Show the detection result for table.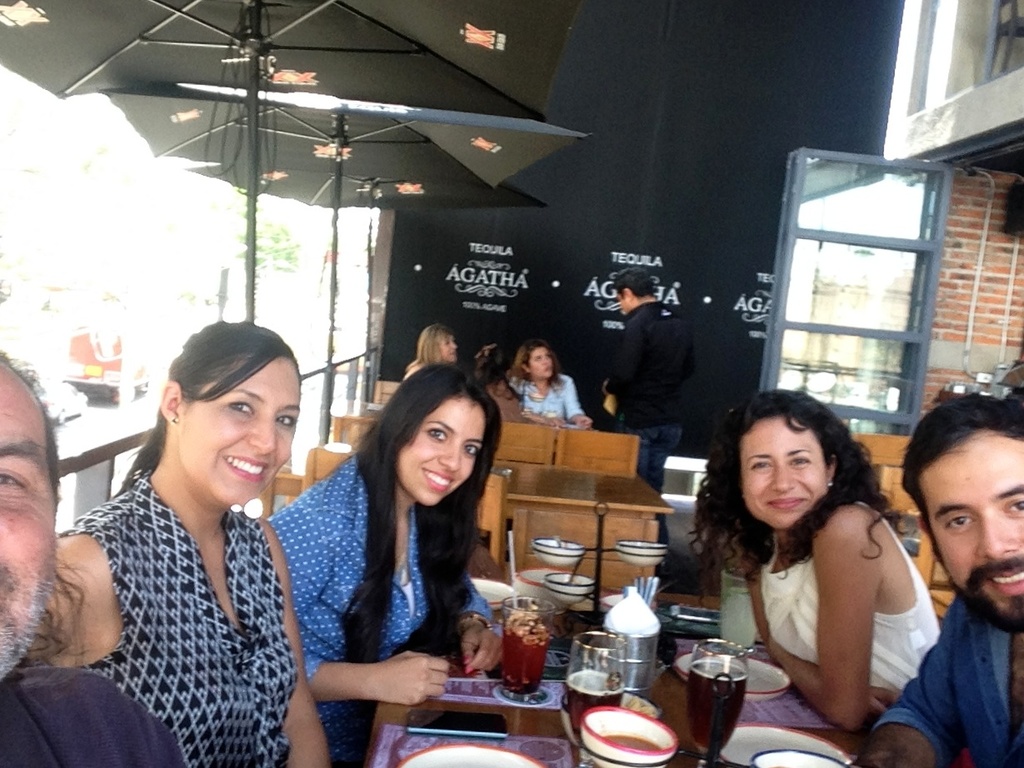
select_region(492, 461, 672, 596).
